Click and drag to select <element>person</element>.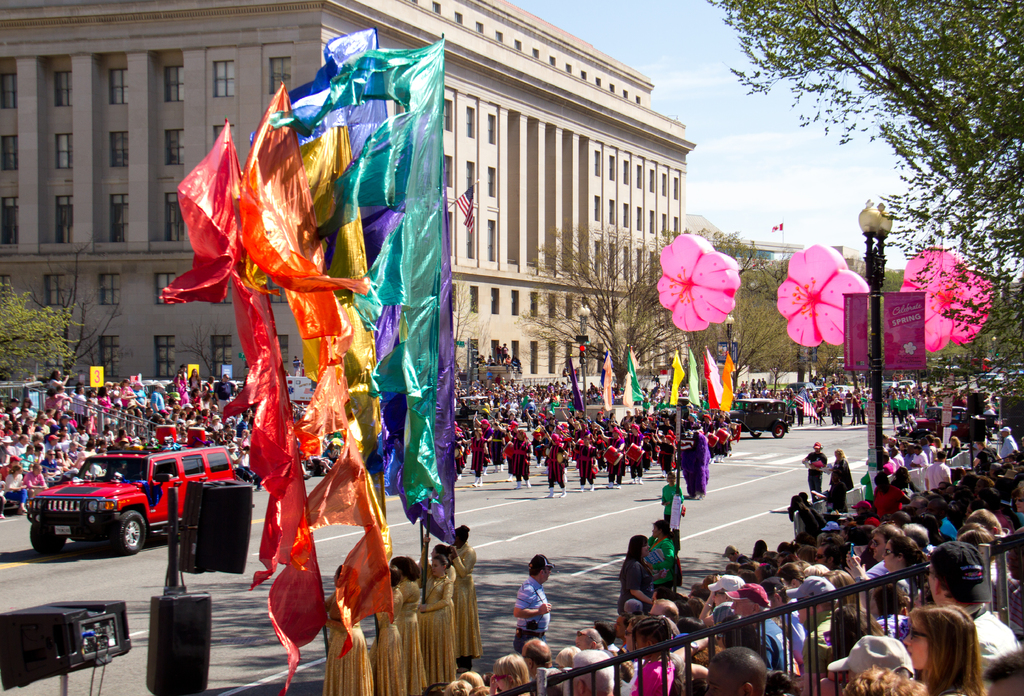
Selection: (117, 376, 133, 410).
